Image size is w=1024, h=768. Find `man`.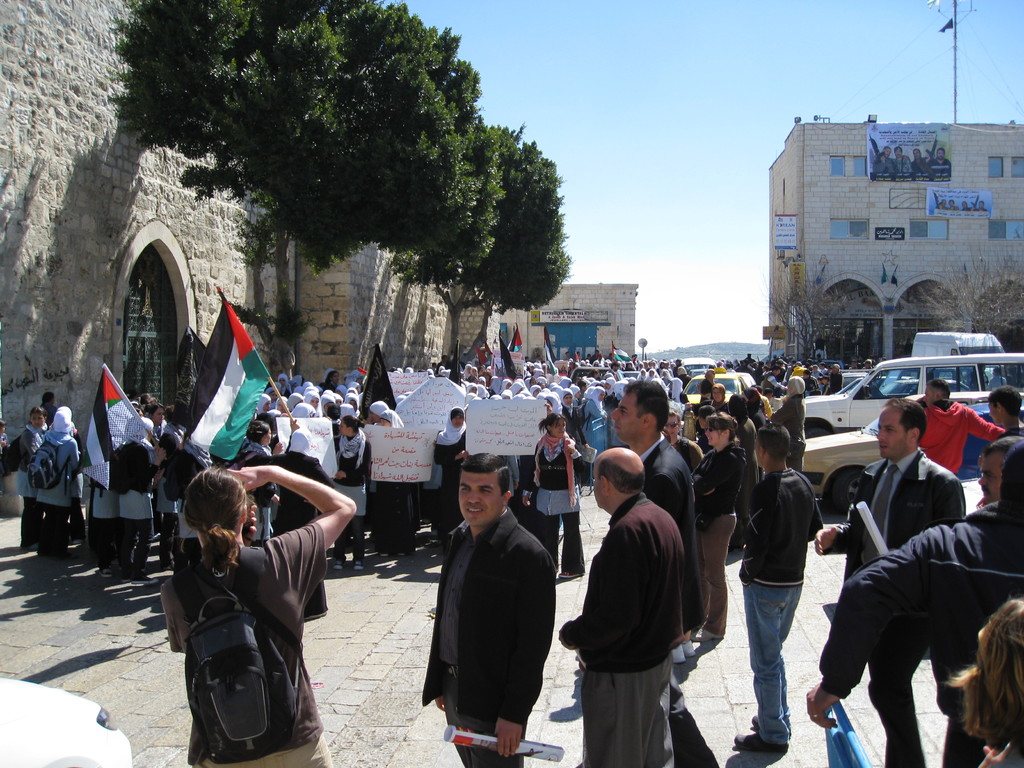
box=[936, 198, 948, 209].
